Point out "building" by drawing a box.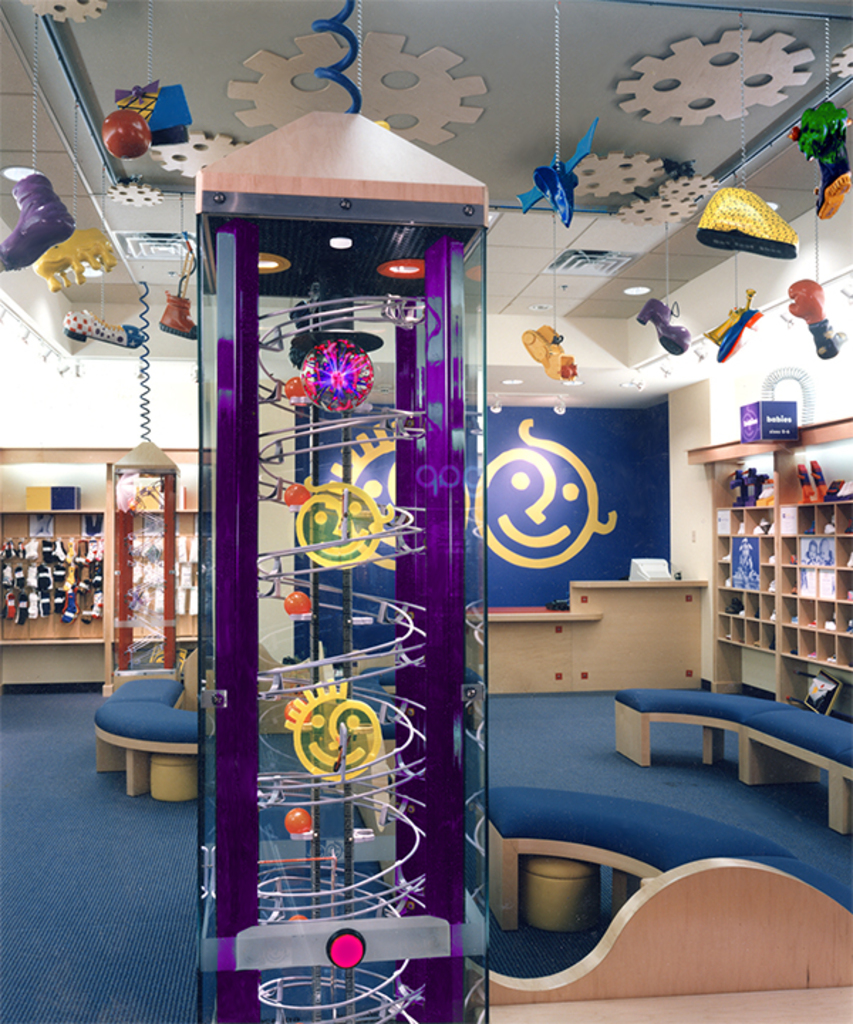
[0, 0, 852, 1023].
